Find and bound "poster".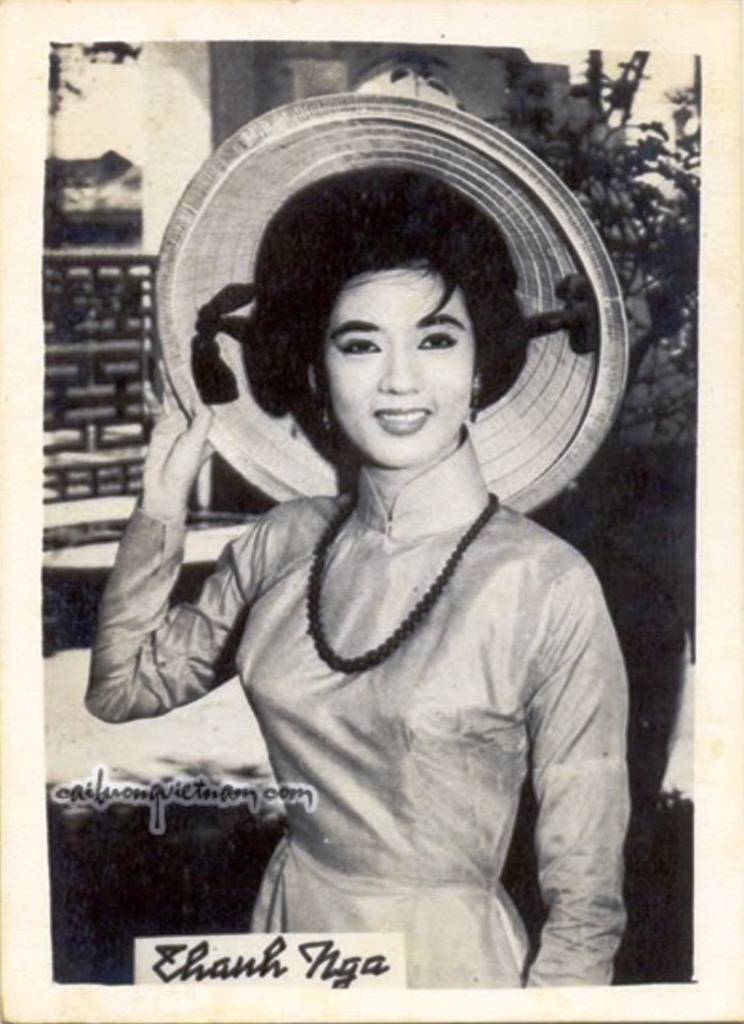
Bound: 0,0,743,1023.
